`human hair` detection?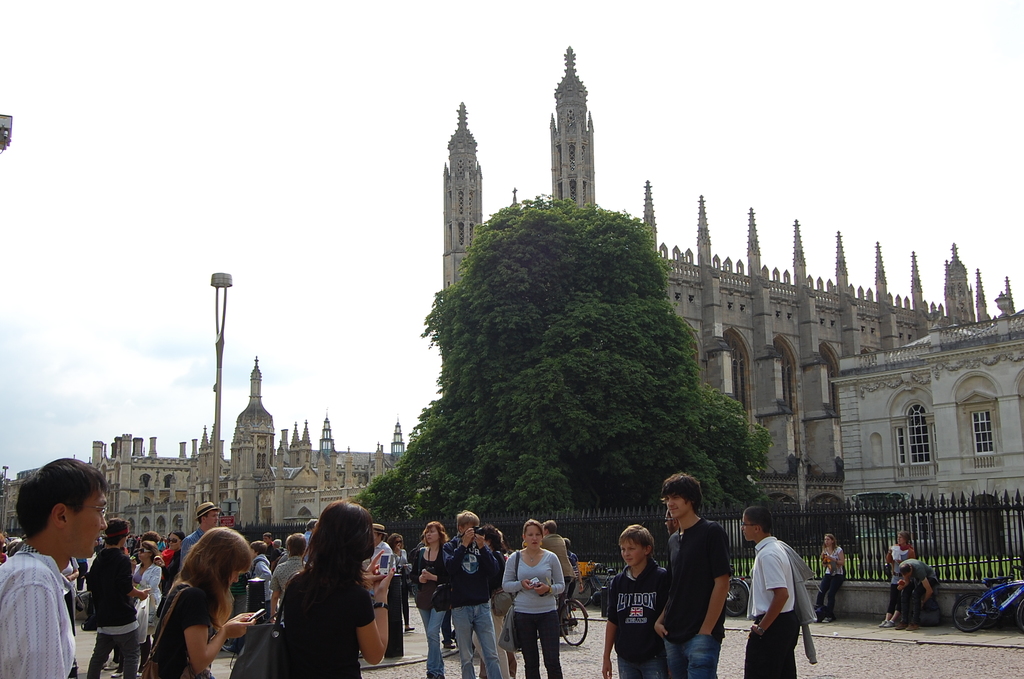
{"x1": 898, "y1": 566, "x2": 907, "y2": 577}
